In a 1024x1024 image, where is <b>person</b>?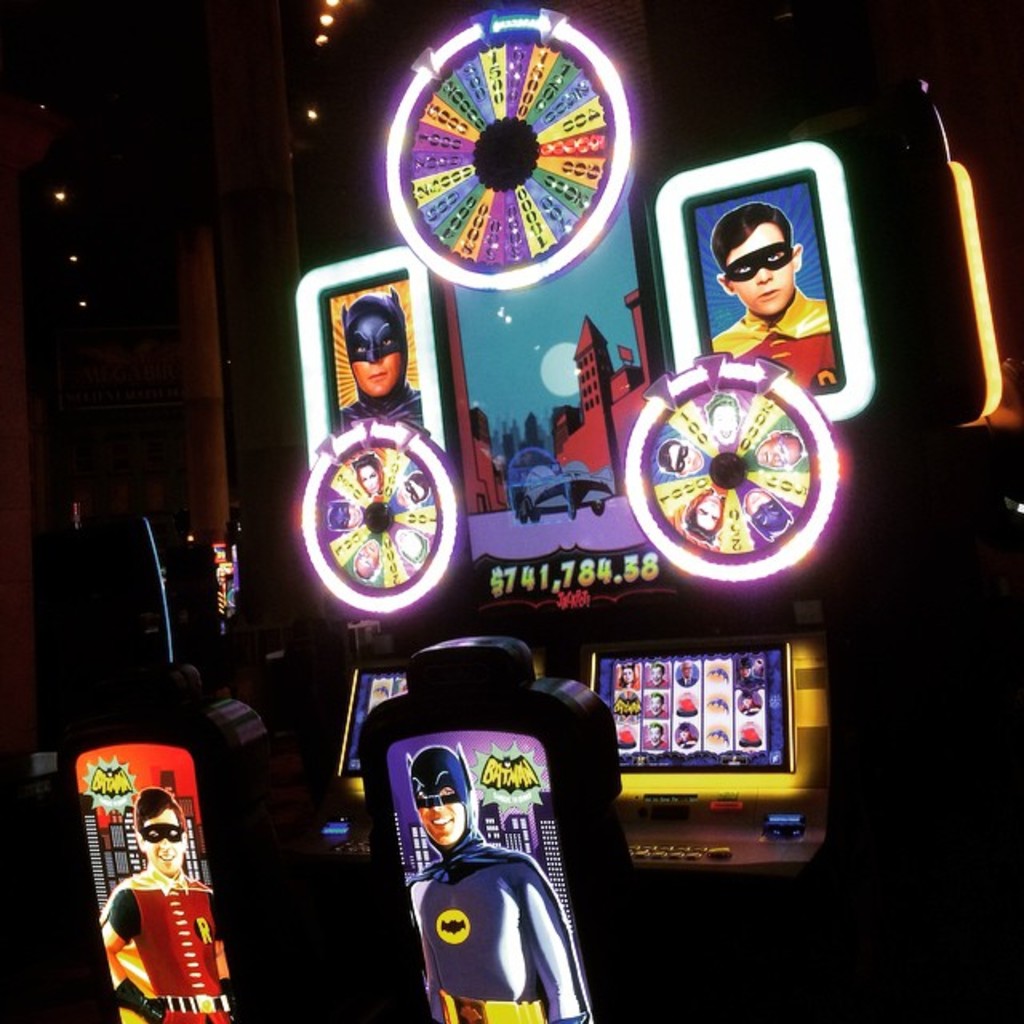
[left=640, top=693, right=672, bottom=714].
